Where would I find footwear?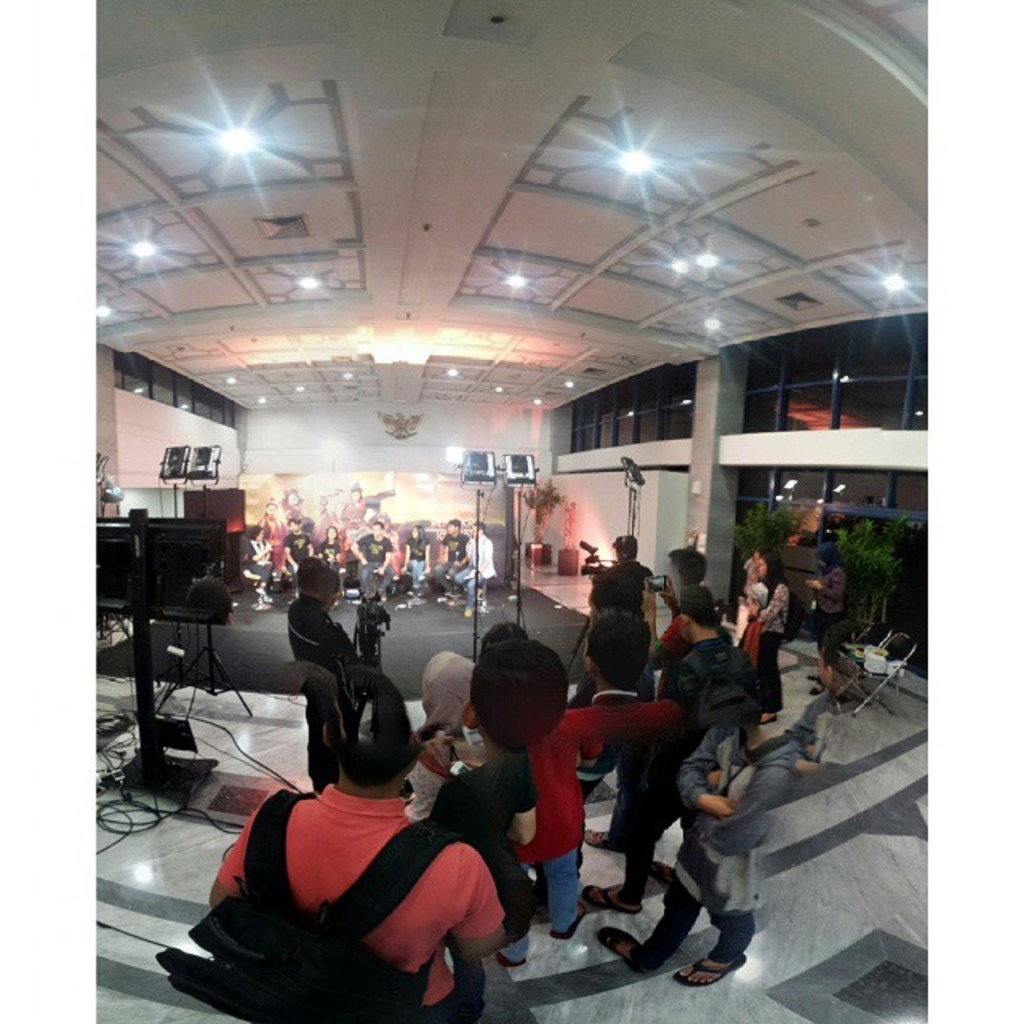
At 461, 603, 472, 619.
